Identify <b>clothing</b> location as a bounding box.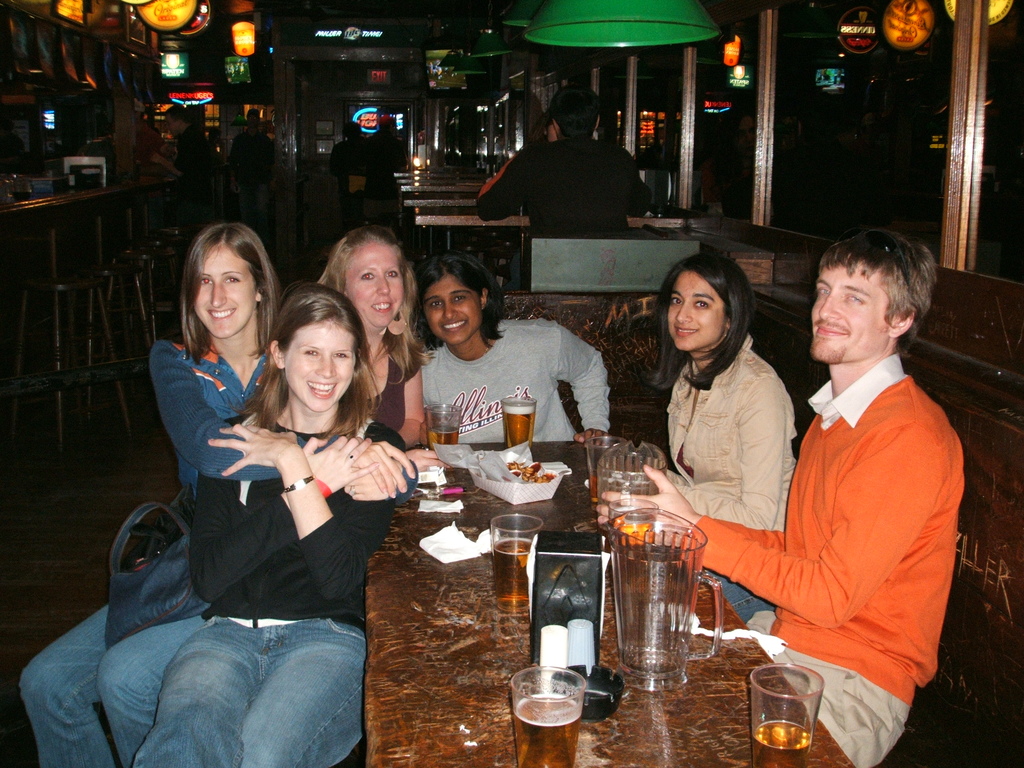
{"x1": 678, "y1": 351, "x2": 963, "y2": 767}.
